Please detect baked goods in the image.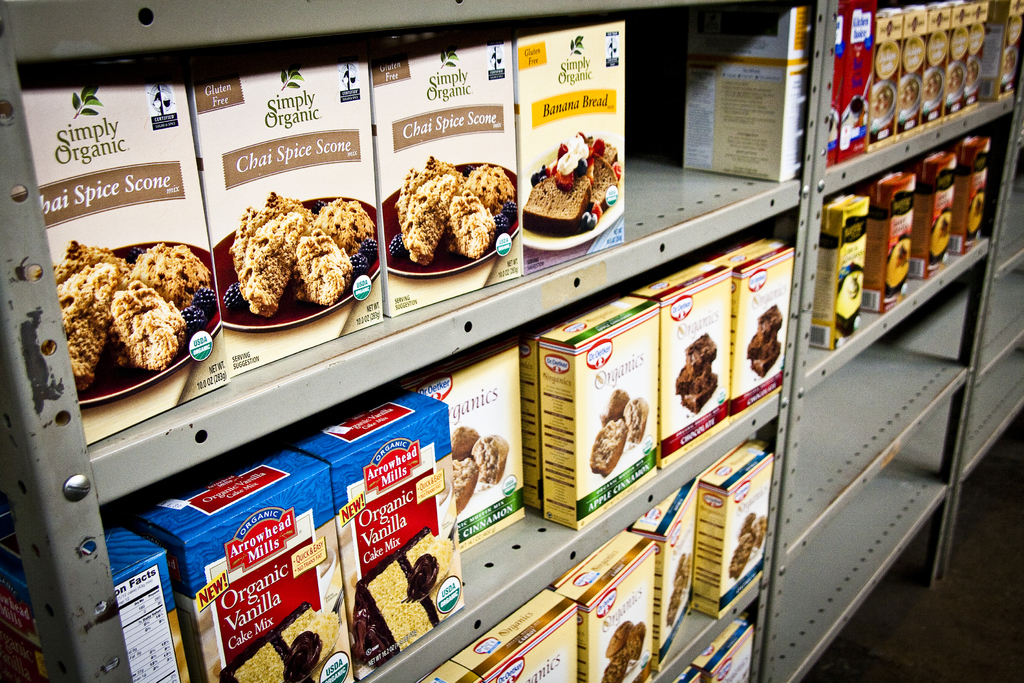
[left=404, top=156, right=464, bottom=193].
